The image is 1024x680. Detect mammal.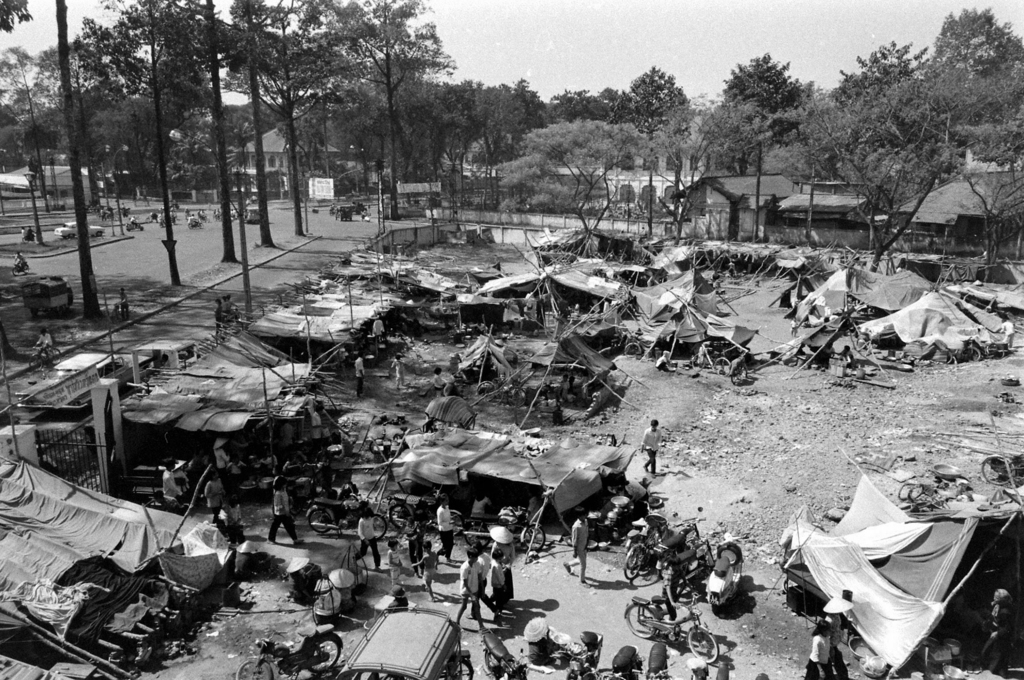
Detection: (left=823, top=341, right=836, bottom=359).
